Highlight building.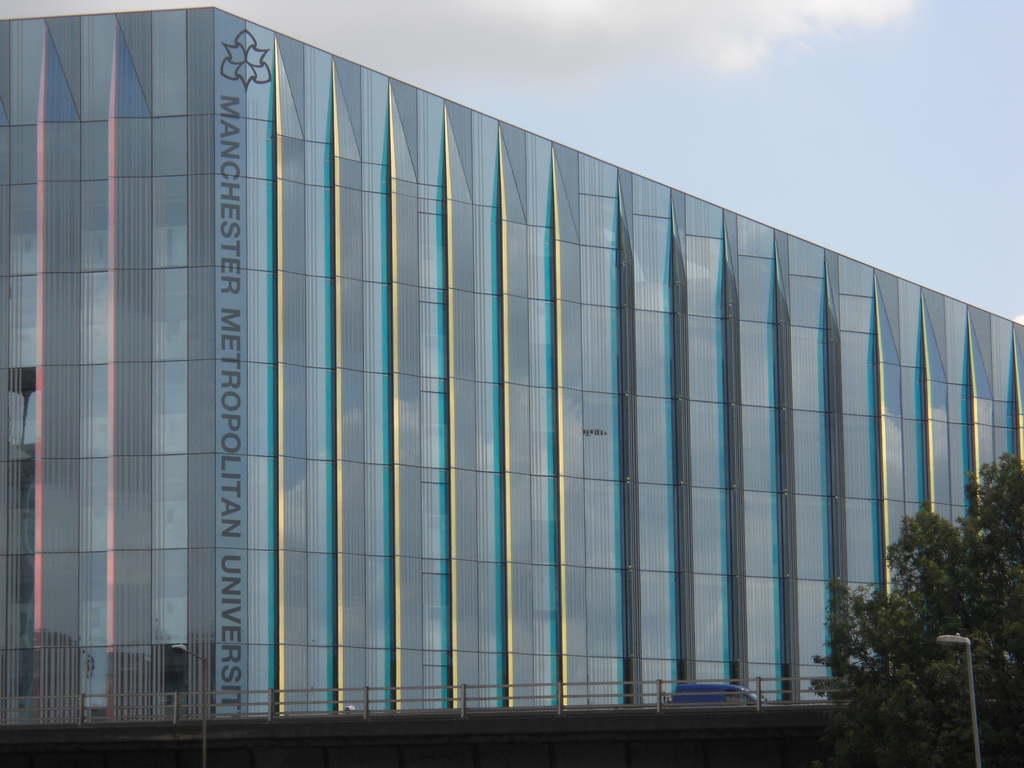
Highlighted region: box(0, 6, 1023, 717).
